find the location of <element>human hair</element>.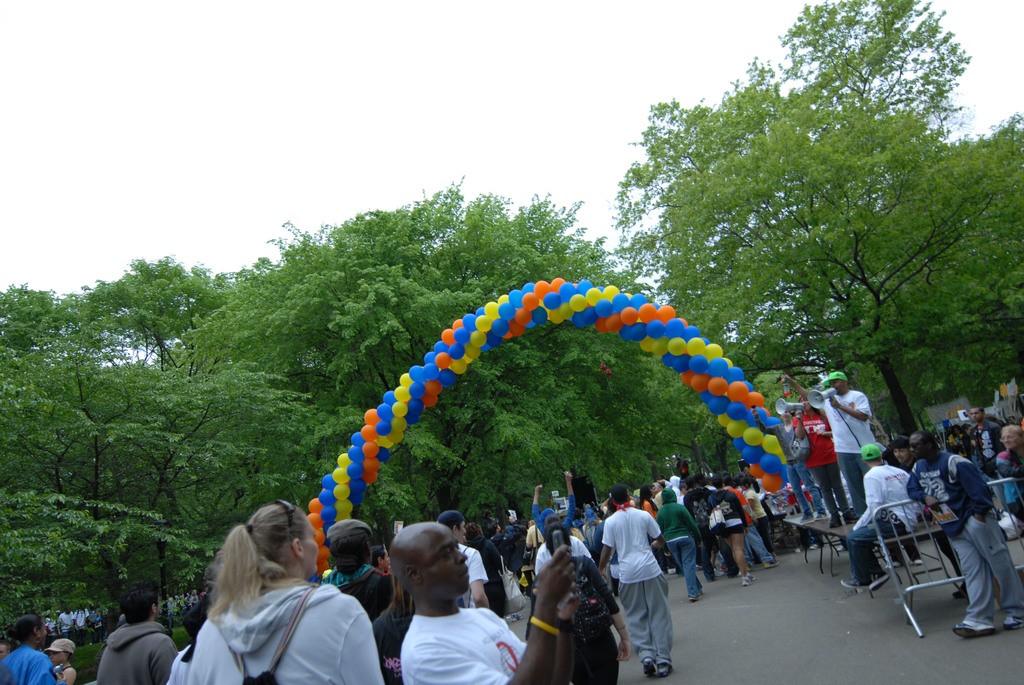
Location: <bbox>113, 576, 163, 624</bbox>.
